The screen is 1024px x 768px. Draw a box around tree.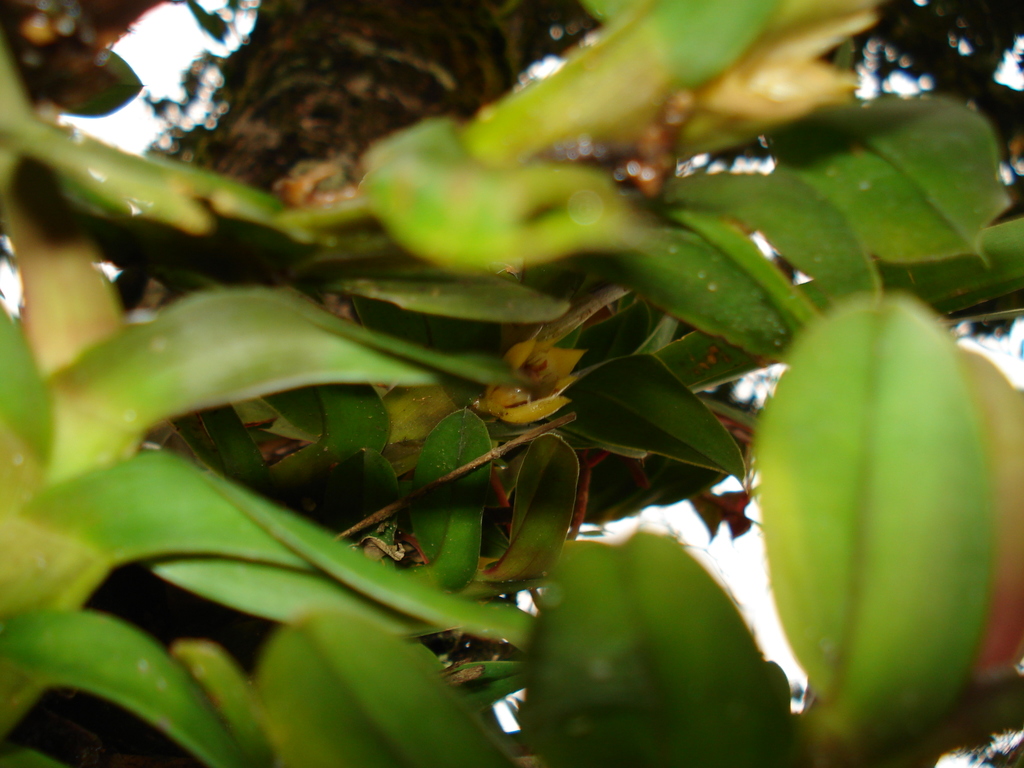
<bbox>18, 0, 1023, 734</bbox>.
